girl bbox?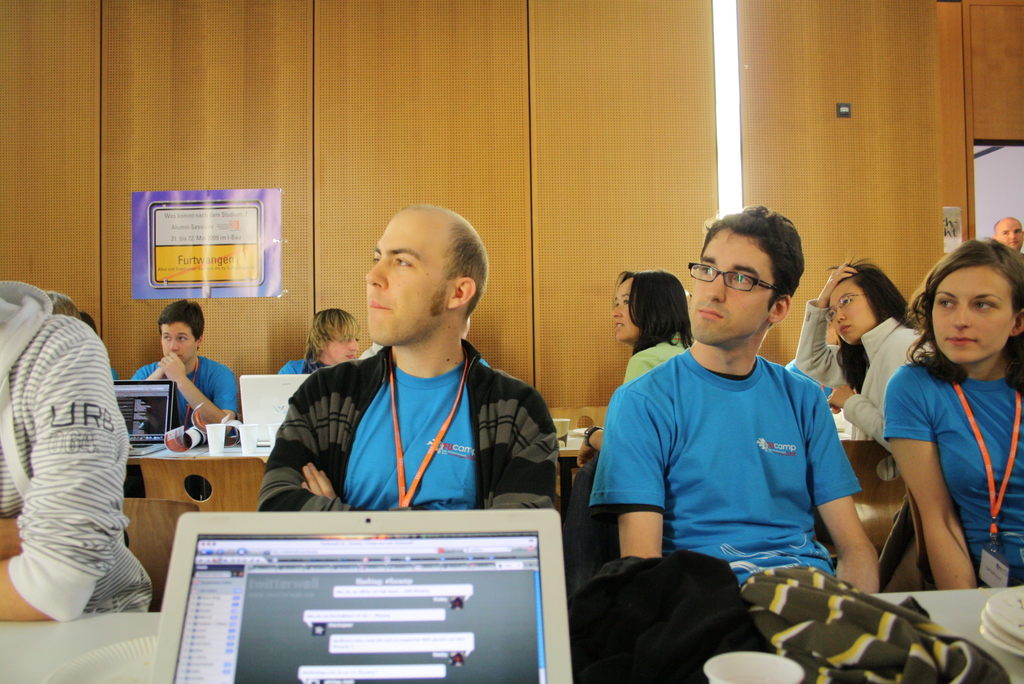
[left=799, top=258, right=942, bottom=455]
